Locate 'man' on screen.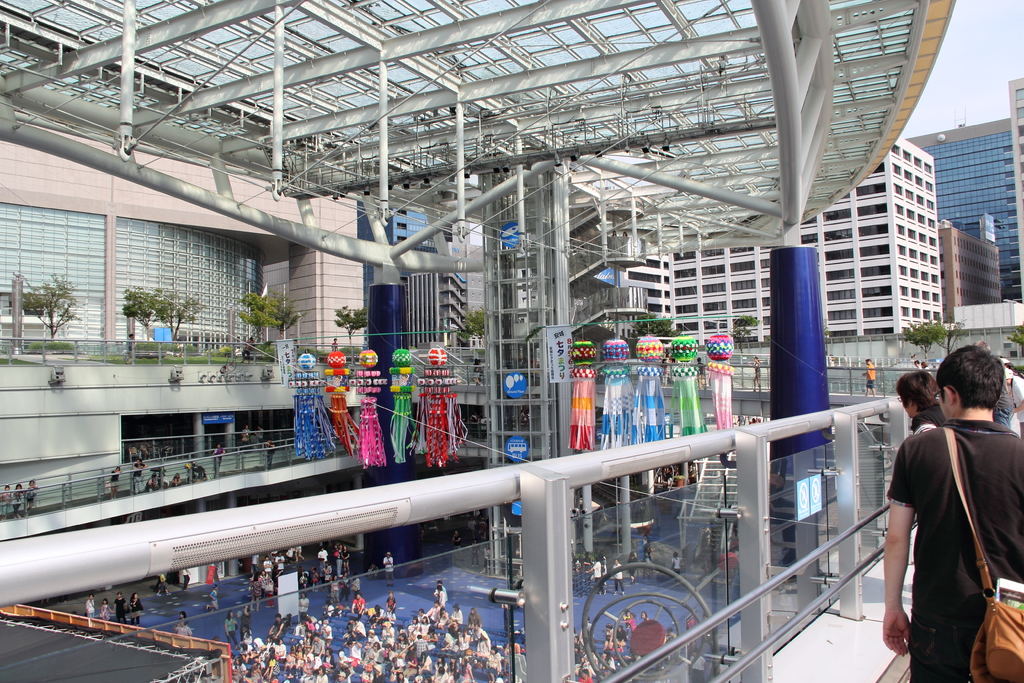
On screen at [643, 541, 653, 565].
